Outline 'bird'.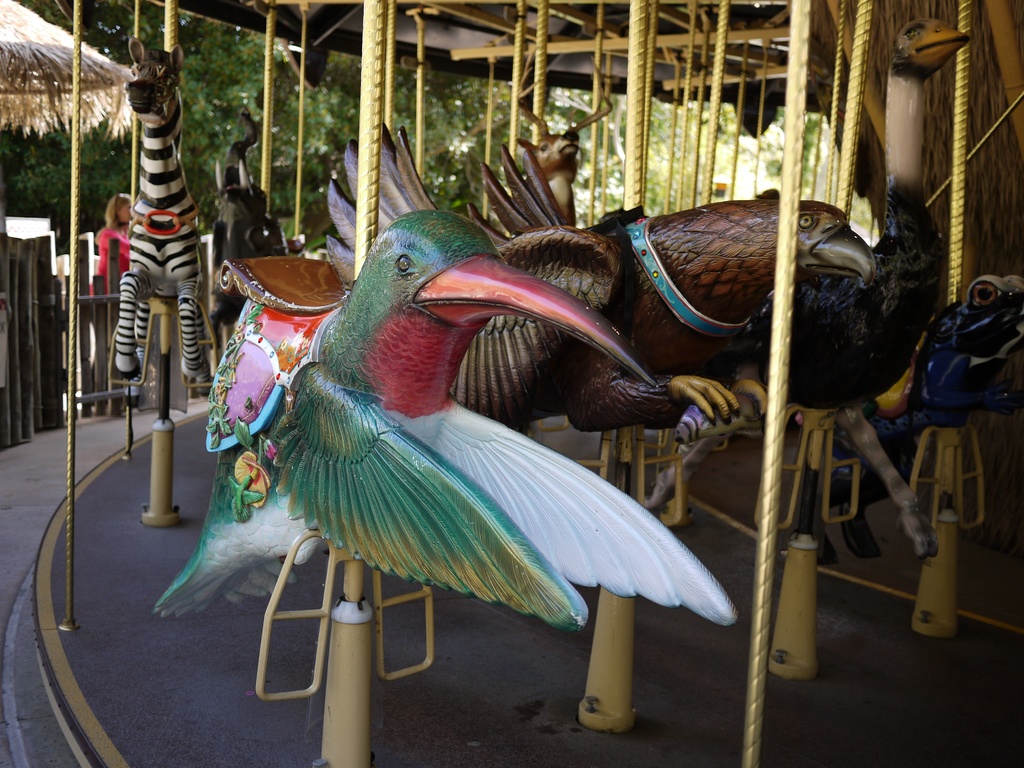
Outline: {"left": 148, "top": 201, "right": 740, "bottom": 630}.
